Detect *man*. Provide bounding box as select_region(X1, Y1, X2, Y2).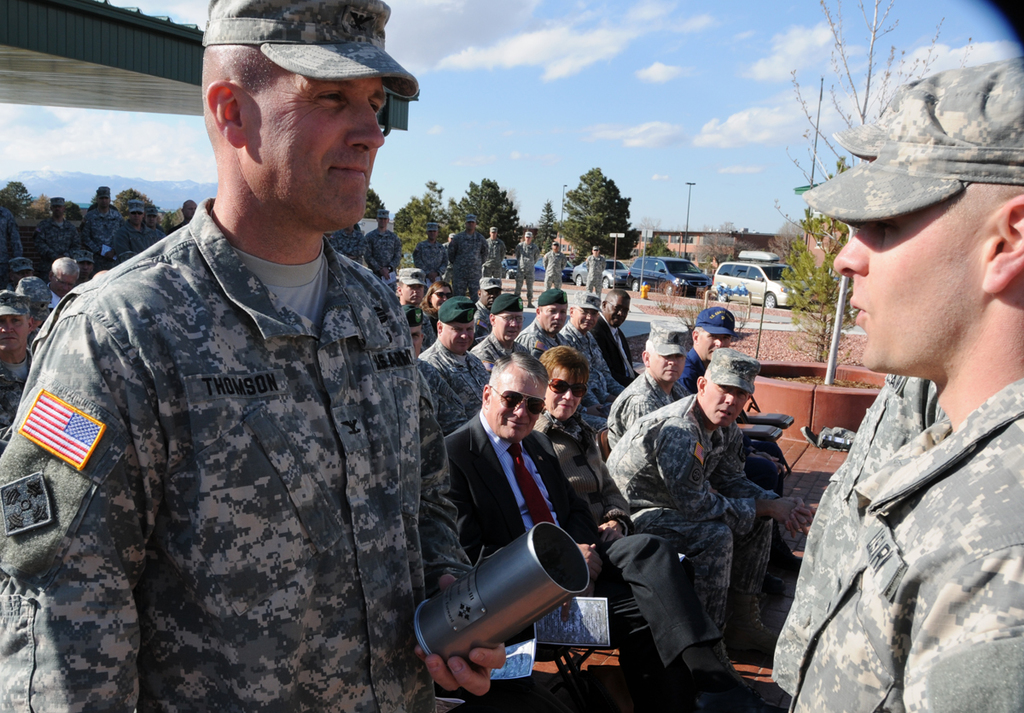
select_region(468, 272, 504, 339).
